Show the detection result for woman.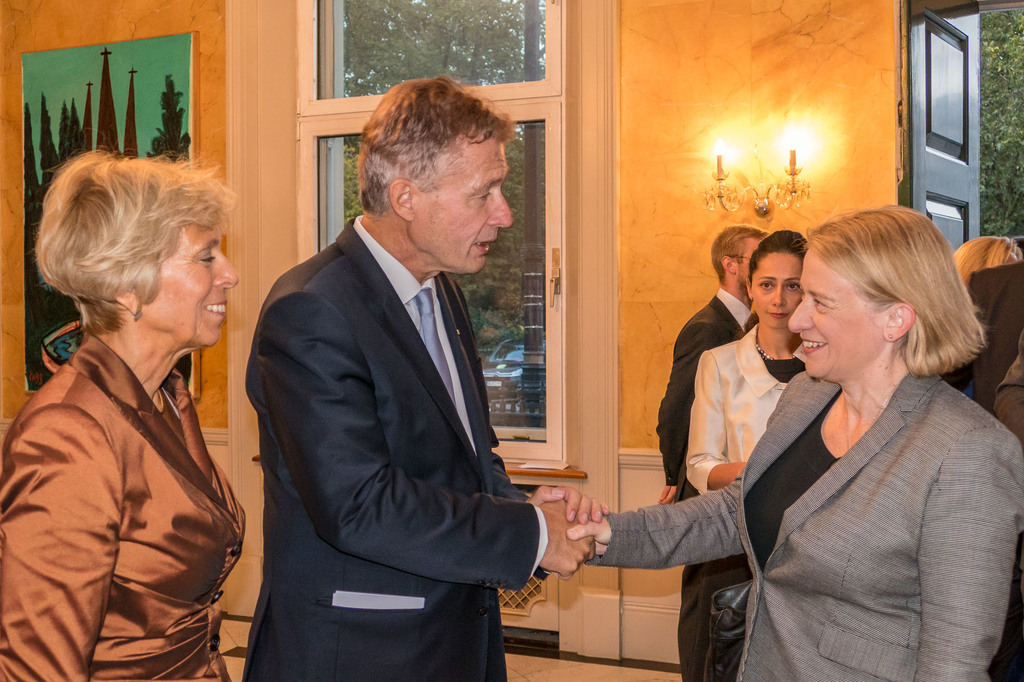
bbox=[1, 128, 264, 679].
